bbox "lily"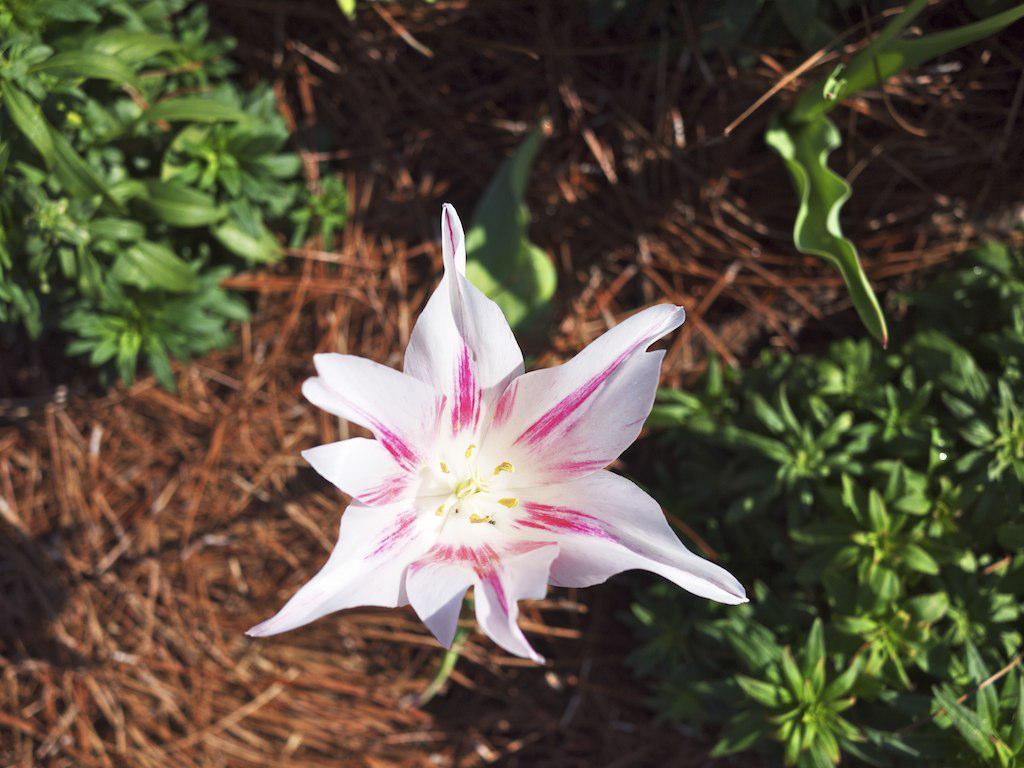
(left=241, top=202, right=752, bottom=667)
